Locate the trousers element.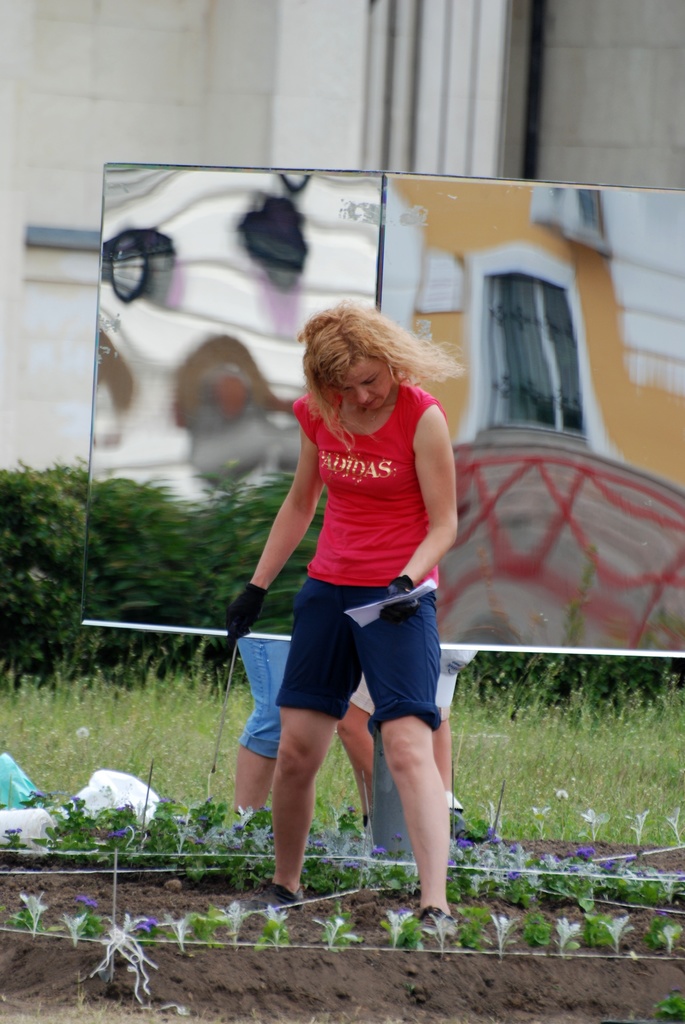
Element bbox: select_region(248, 598, 448, 755).
